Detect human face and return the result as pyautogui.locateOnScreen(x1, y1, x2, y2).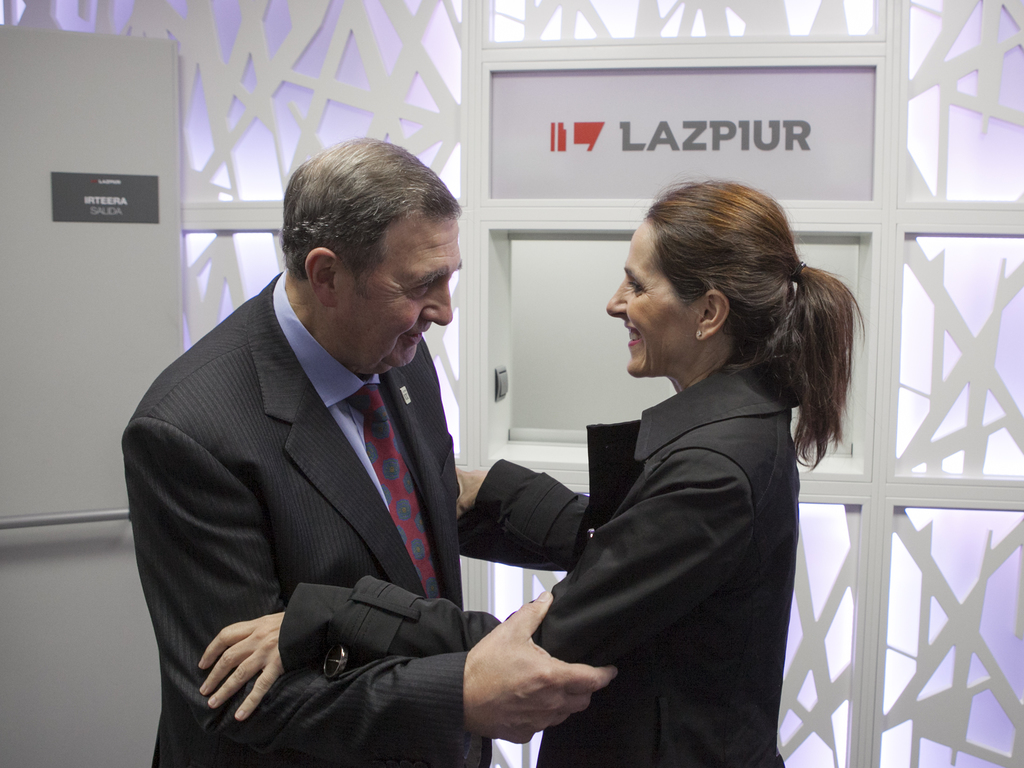
pyautogui.locateOnScreen(607, 219, 693, 380).
